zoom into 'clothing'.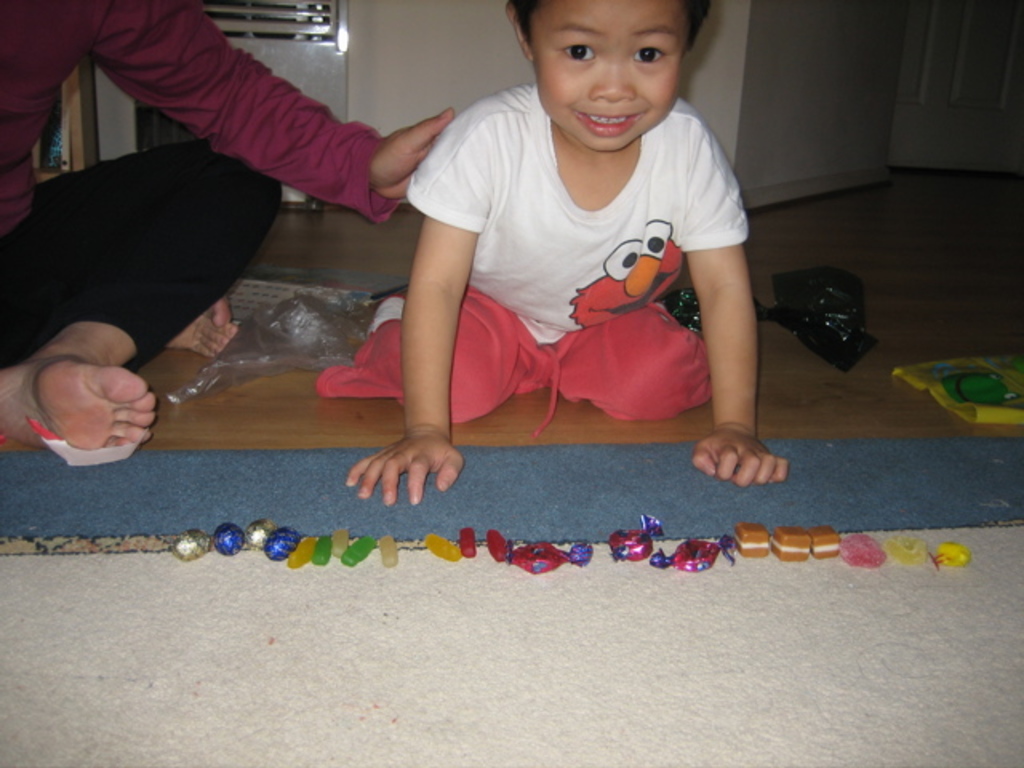
Zoom target: locate(0, 0, 397, 382).
